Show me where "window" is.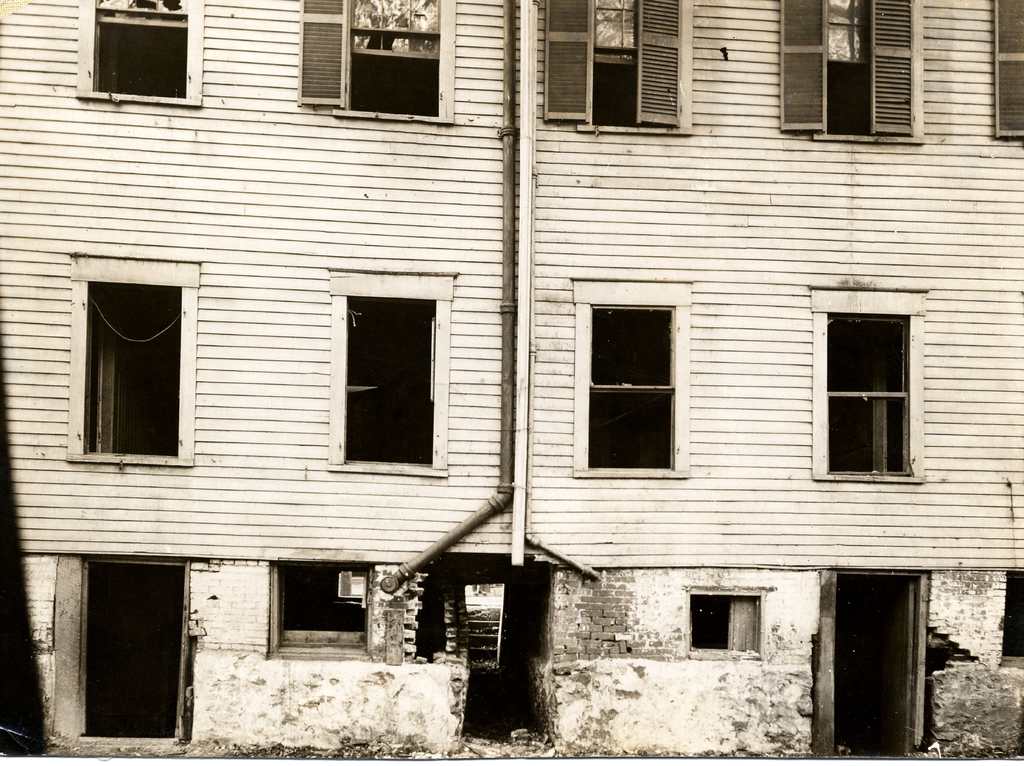
"window" is at pyautogui.locateOnScreen(321, 265, 453, 480).
